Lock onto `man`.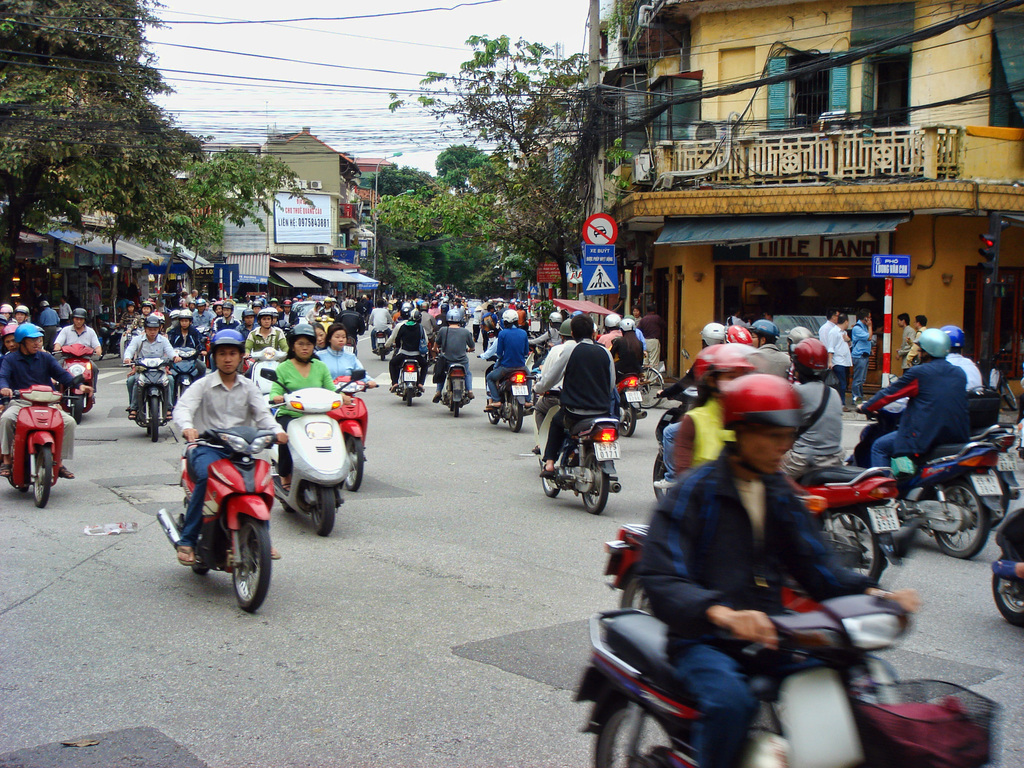
Locked: box=[854, 331, 979, 482].
